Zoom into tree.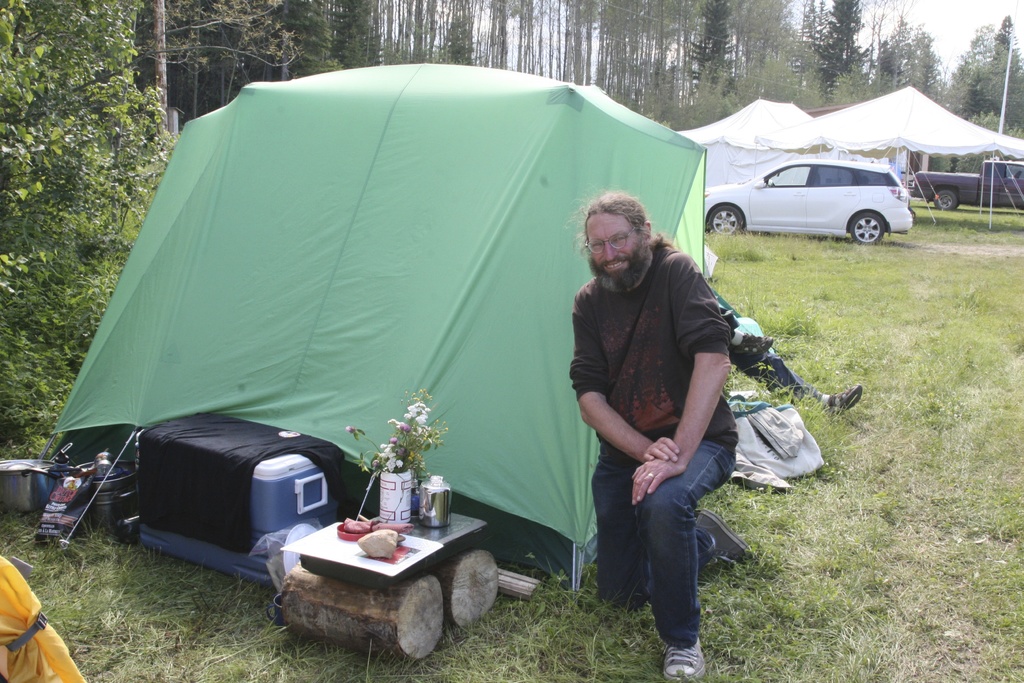
Zoom target: box(188, 0, 359, 122).
